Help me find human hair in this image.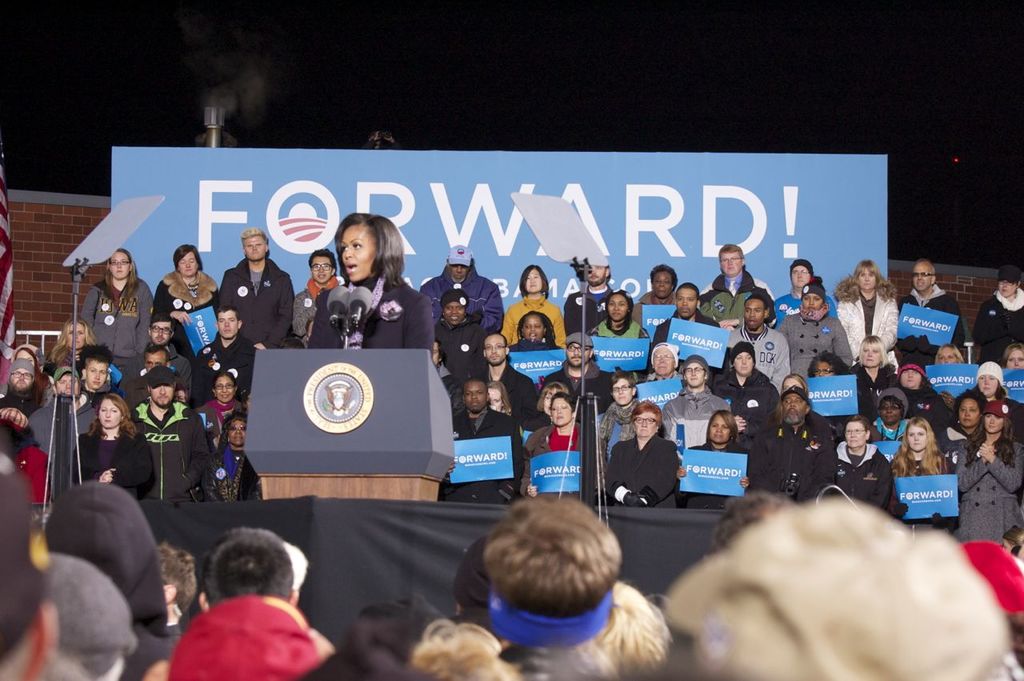
Found it: Rect(212, 371, 238, 393).
